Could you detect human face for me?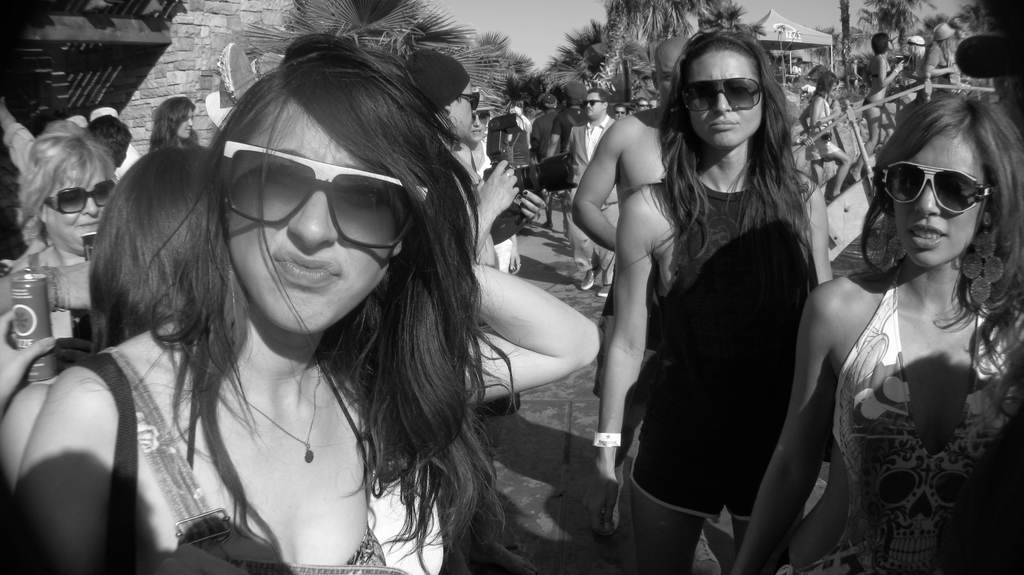
Detection result: bbox=(47, 156, 116, 253).
